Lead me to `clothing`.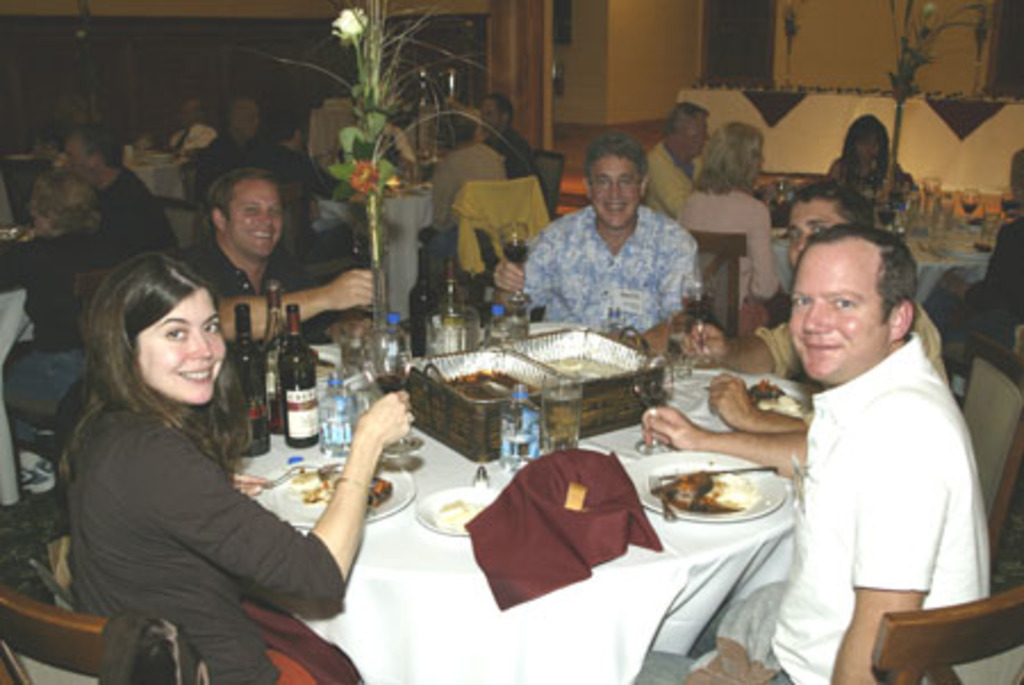
Lead to left=93, top=166, right=177, bottom=275.
